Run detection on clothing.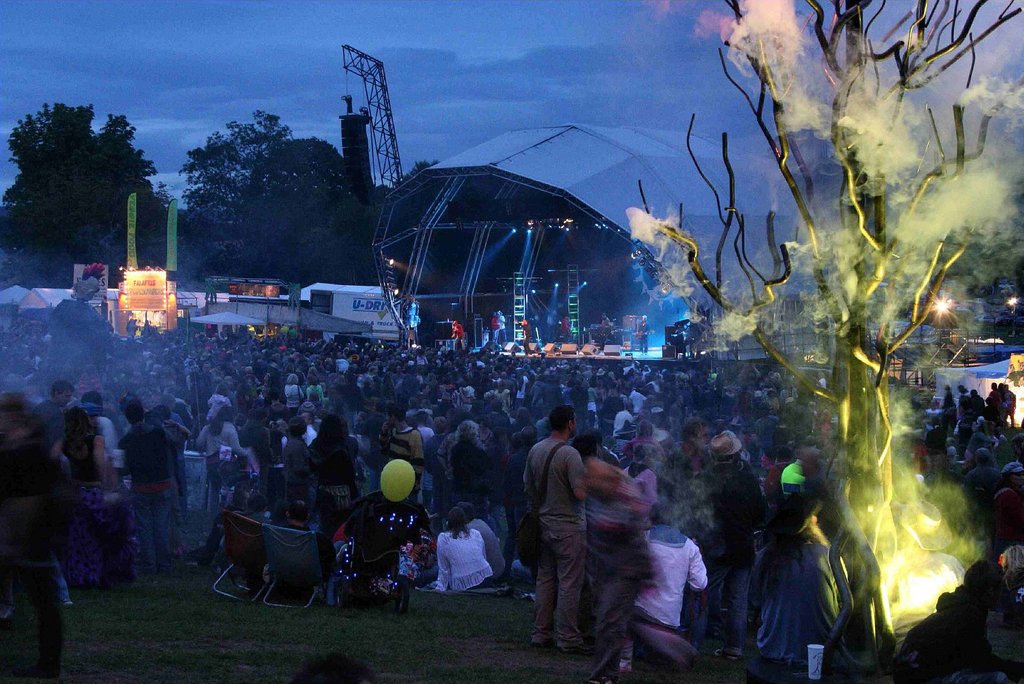
Result: (507, 430, 583, 658).
